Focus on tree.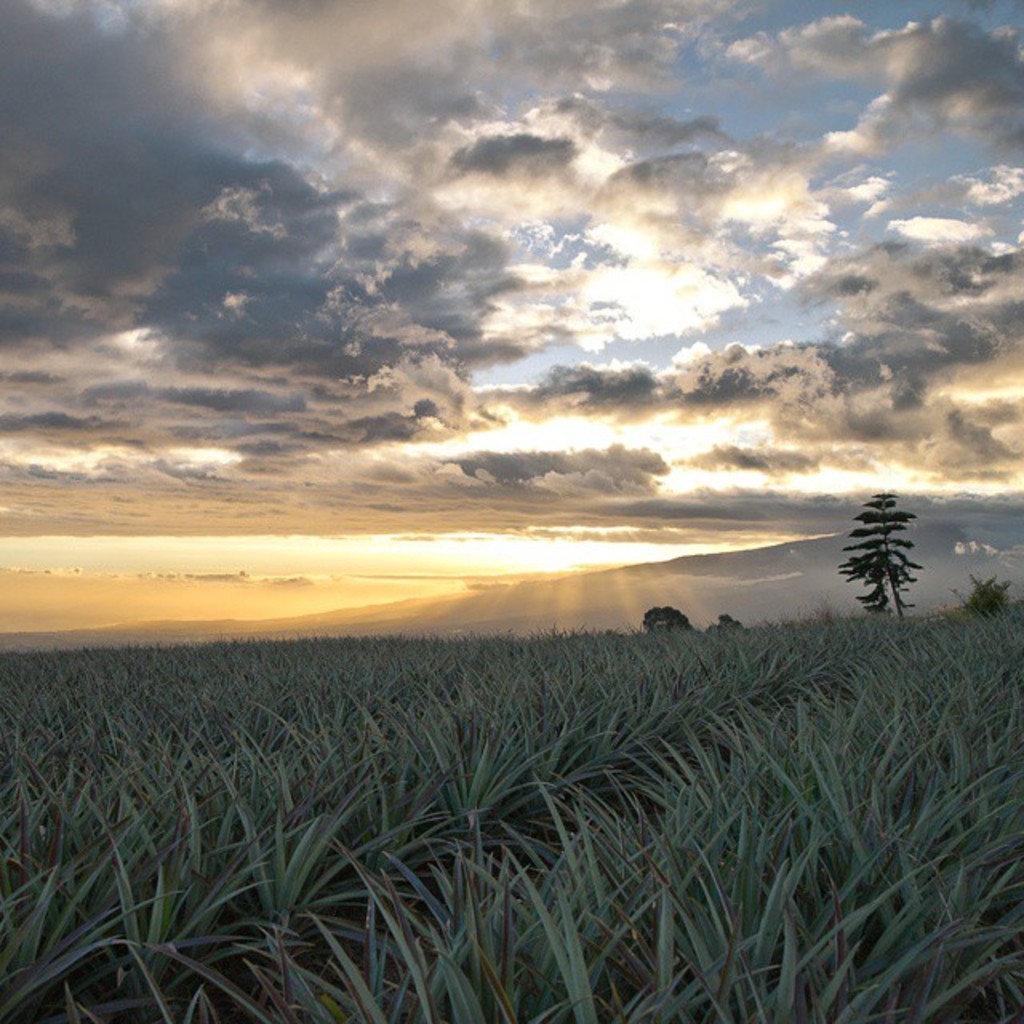
Focused at [left=638, top=606, right=701, bottom=635].
